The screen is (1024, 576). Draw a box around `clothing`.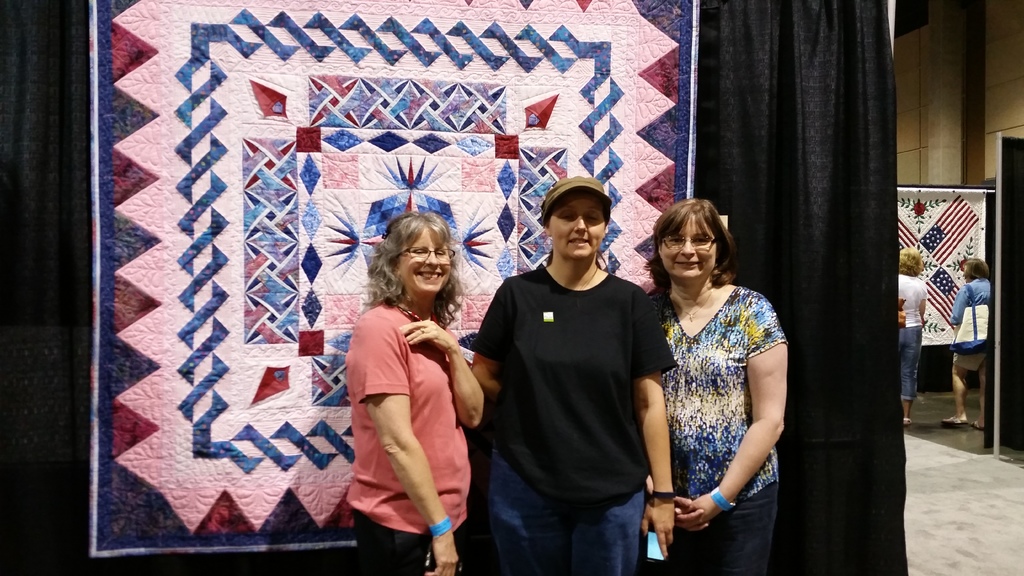
crop(476, 200, 667, 574).
